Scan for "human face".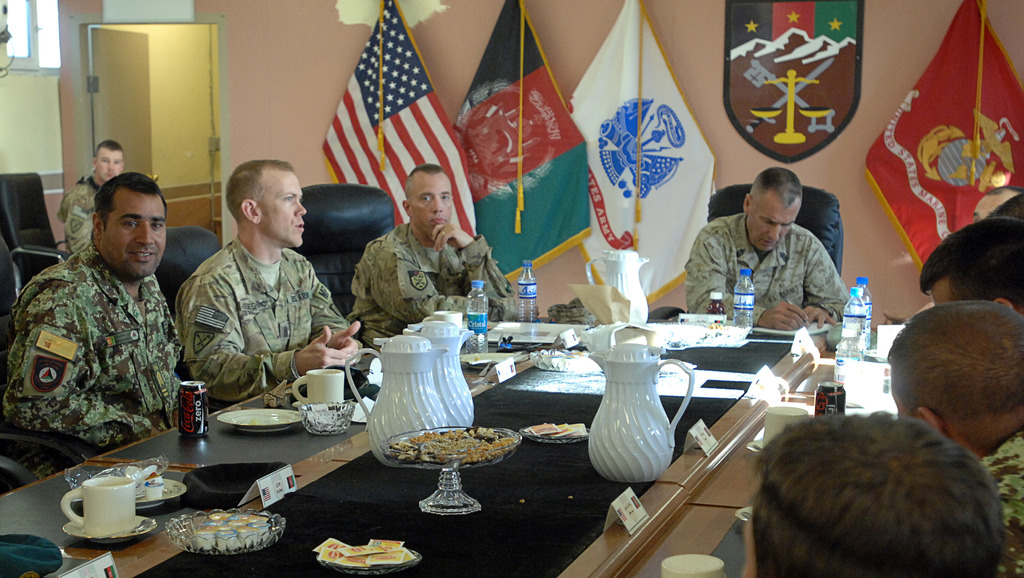
Scan result: crop(741, 191, 799, 260).
